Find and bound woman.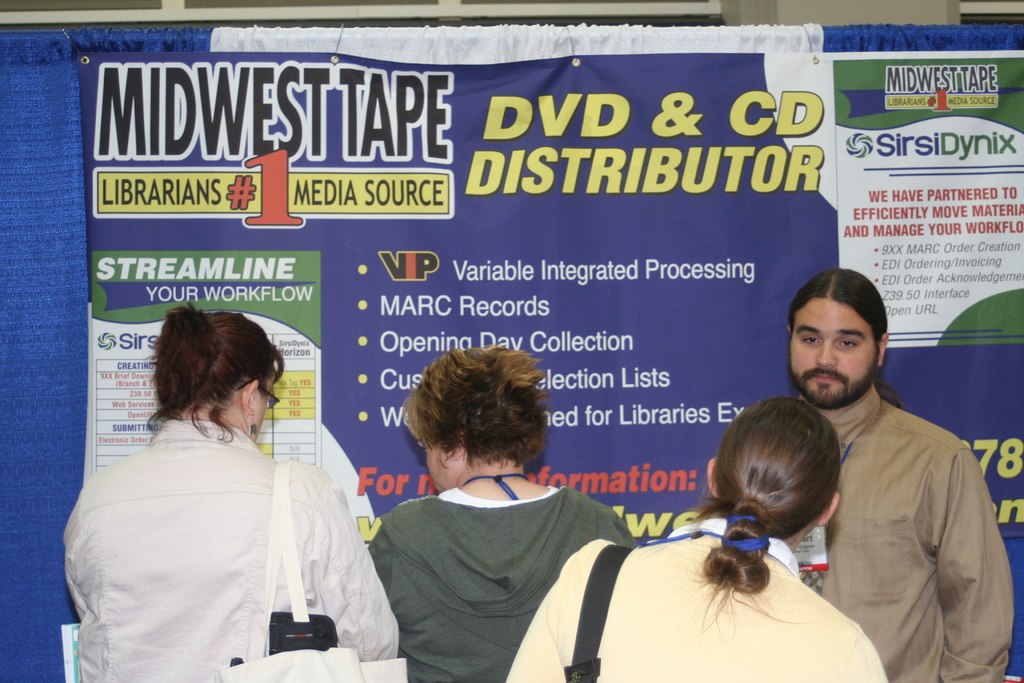
Bound: (76, 313, 363, 670).
